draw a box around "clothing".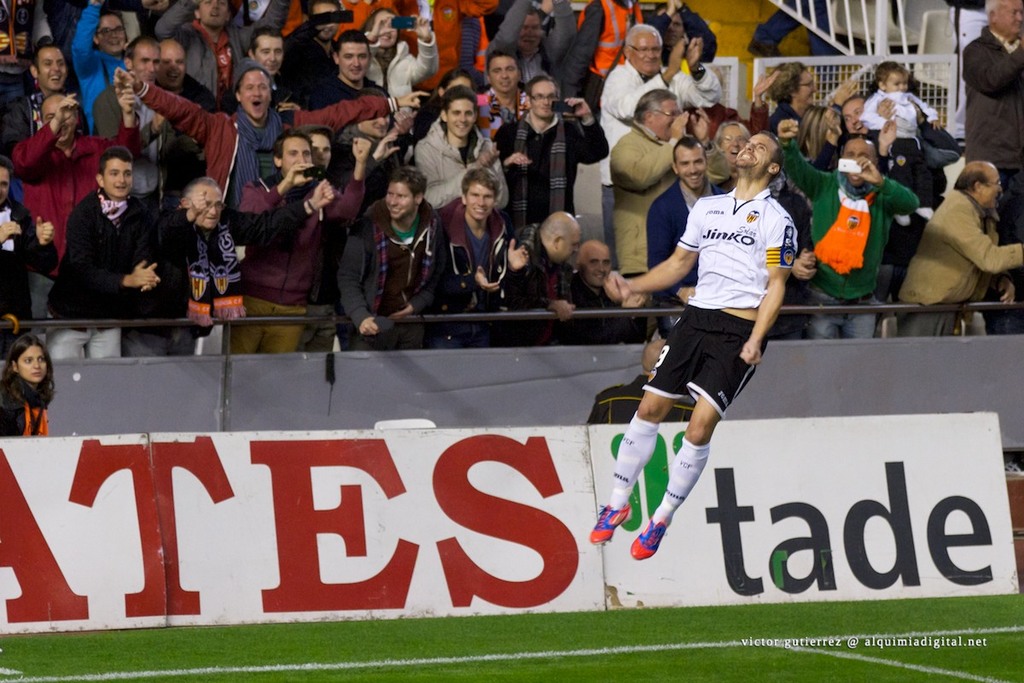
609,128,728,276.
